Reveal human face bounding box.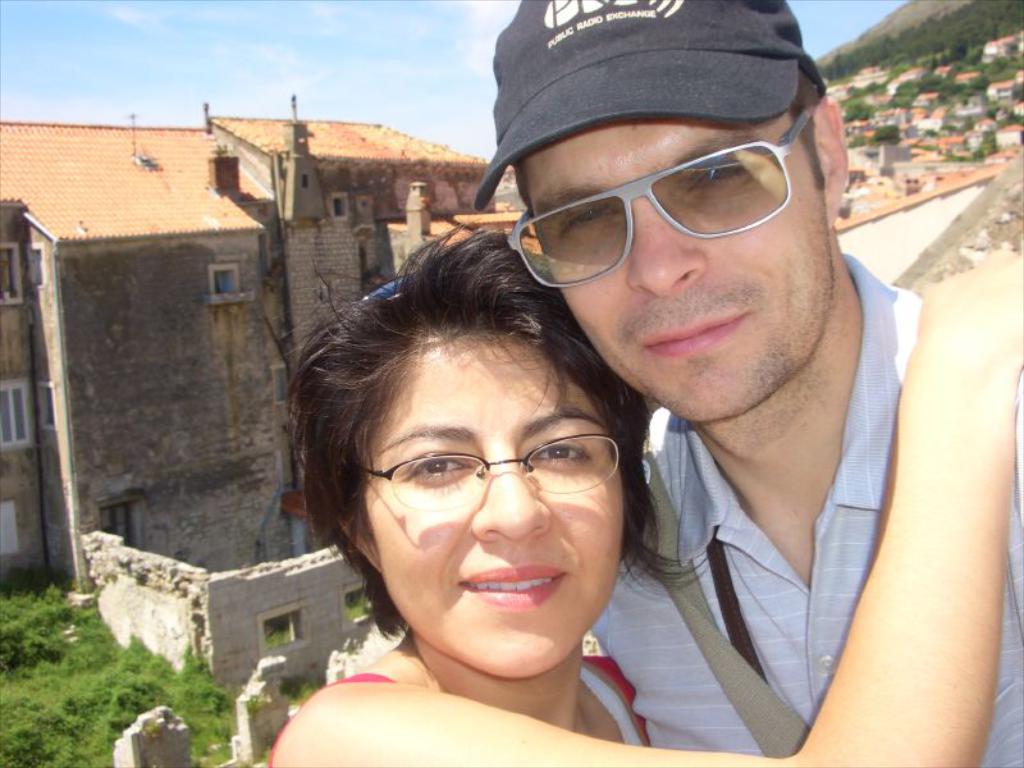
Revealed: bbox=(521, 113, 837, 419).
